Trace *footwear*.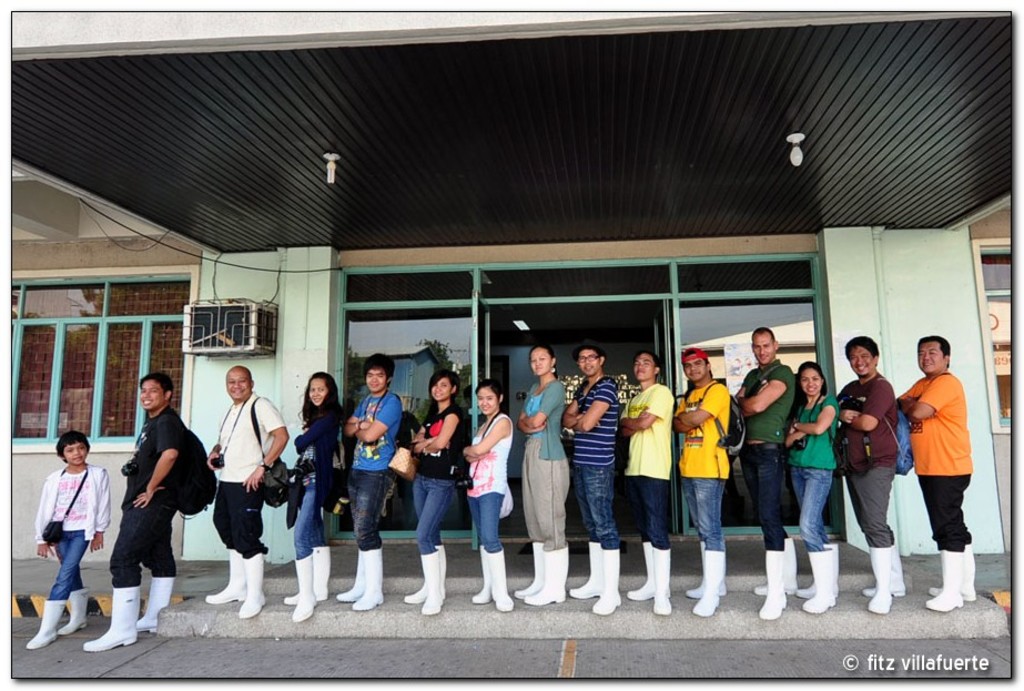
Traced to [x1=339, y1=553, x2=365, y2=598].
